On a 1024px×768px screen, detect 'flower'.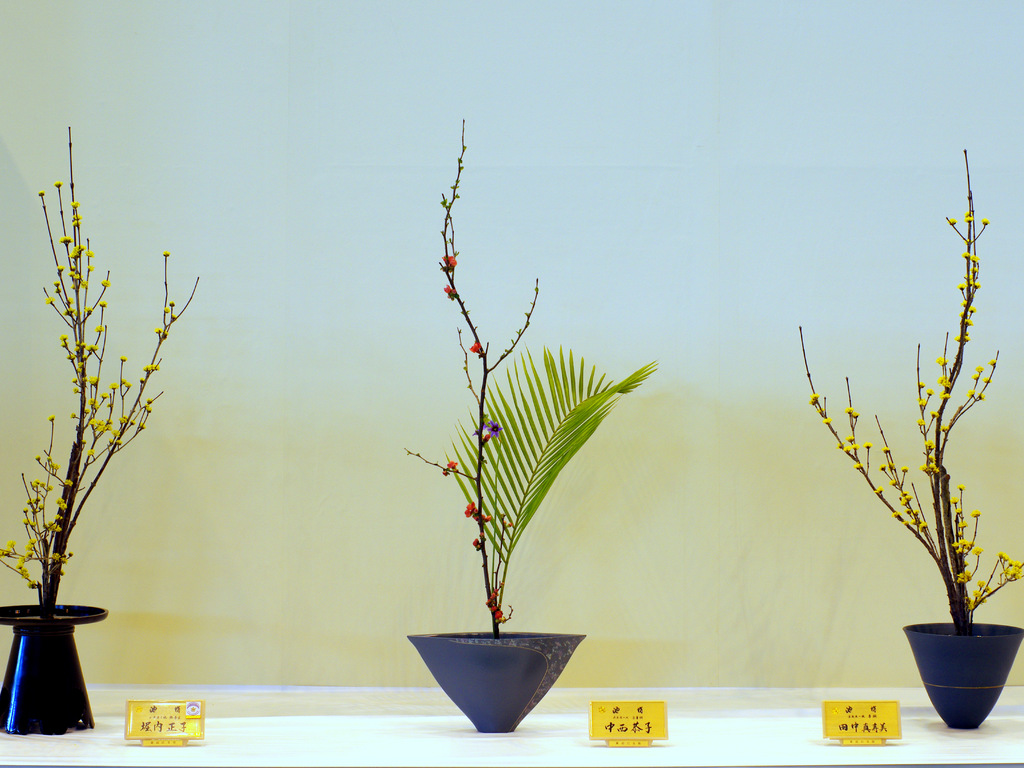
{"x1": 442, "y1": 282, "x2": 460, "y2": 298}.
